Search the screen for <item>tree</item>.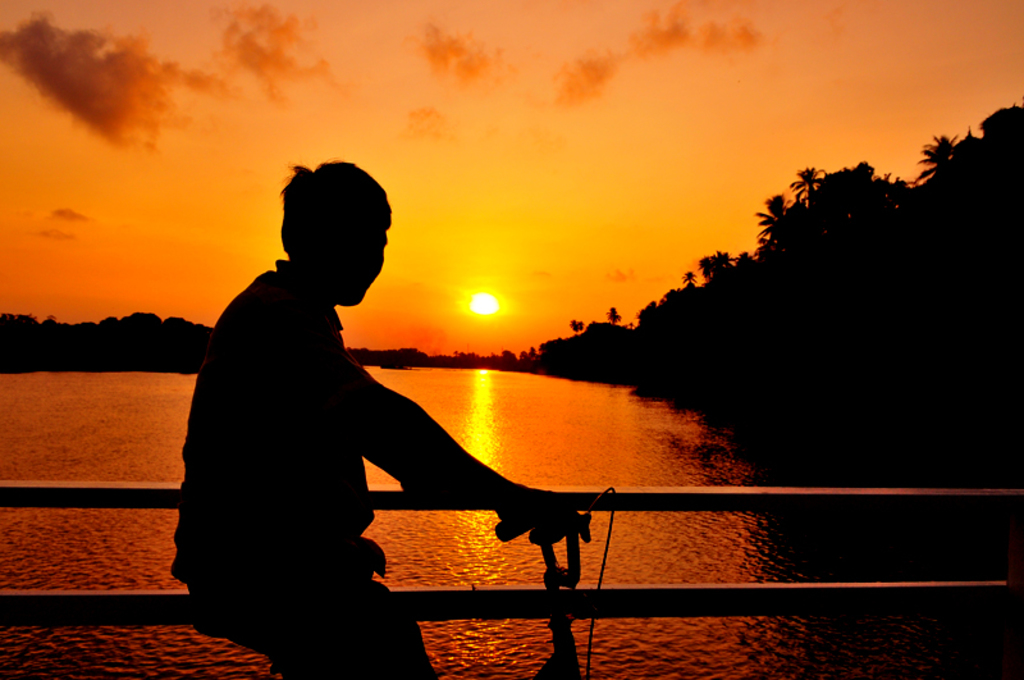
Found at [758, 197, 799, 260].
